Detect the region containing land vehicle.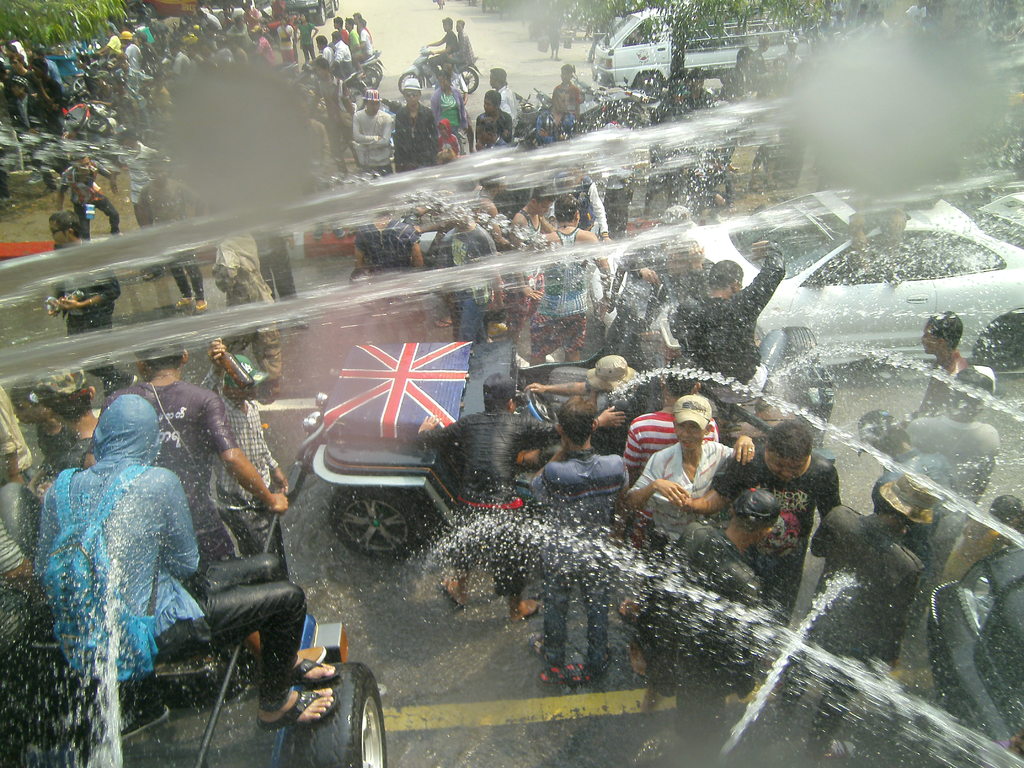
[287, 337, 526, 561].
